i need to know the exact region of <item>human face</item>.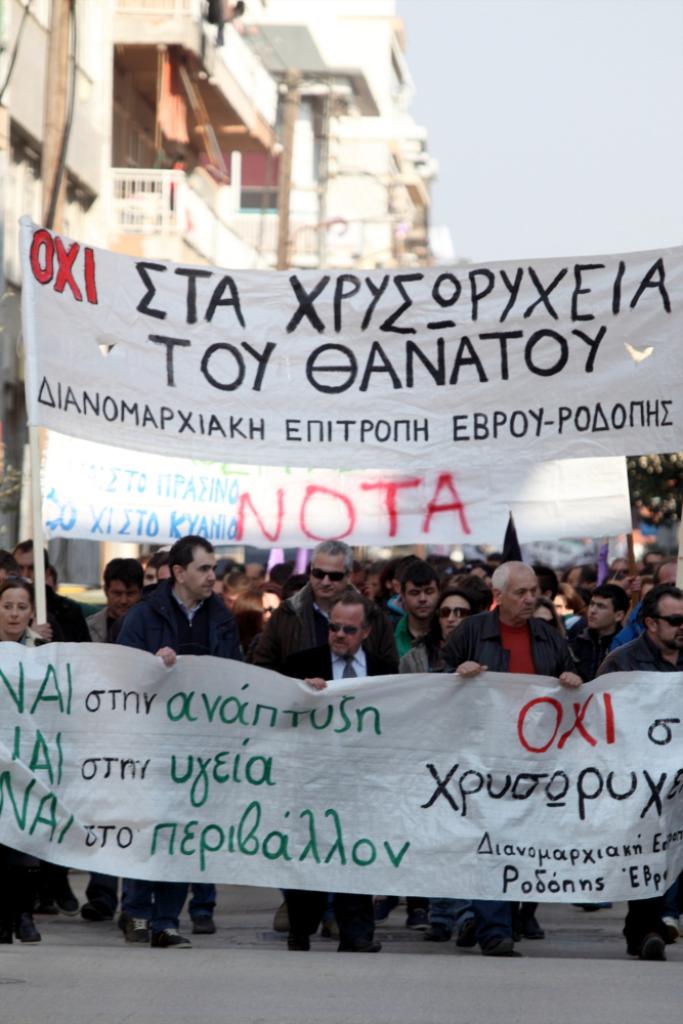
Region: {"left": 401, "top": 579, "right": 440, "bottom": 612}.
